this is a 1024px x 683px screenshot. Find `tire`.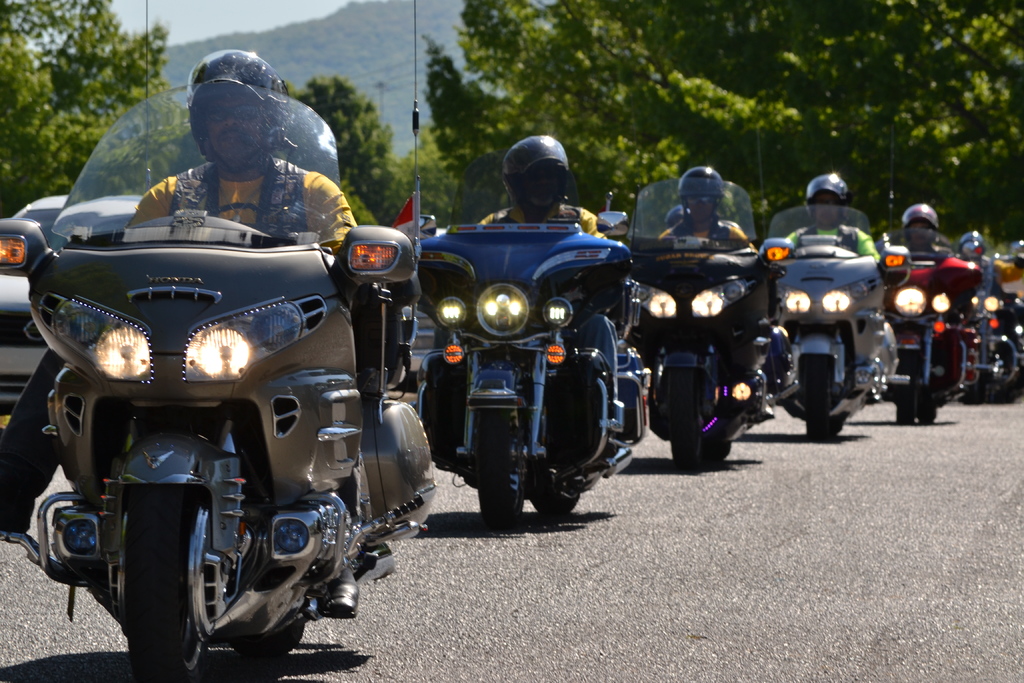
Bounding box: 476/412/524/528.
